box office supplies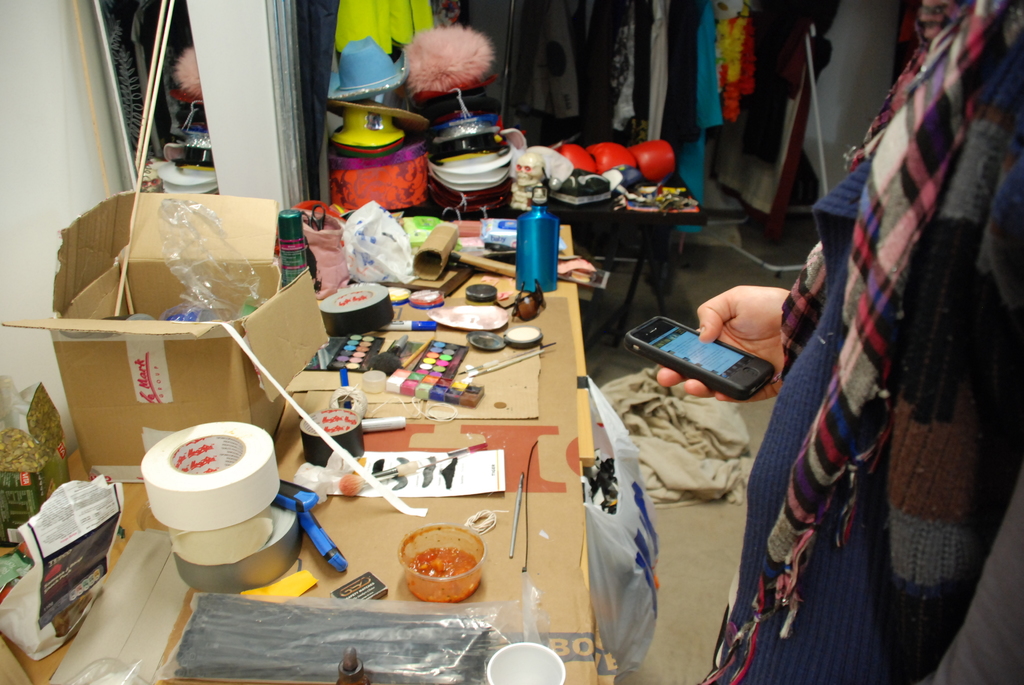
detection(340, 578, 388, 604)
